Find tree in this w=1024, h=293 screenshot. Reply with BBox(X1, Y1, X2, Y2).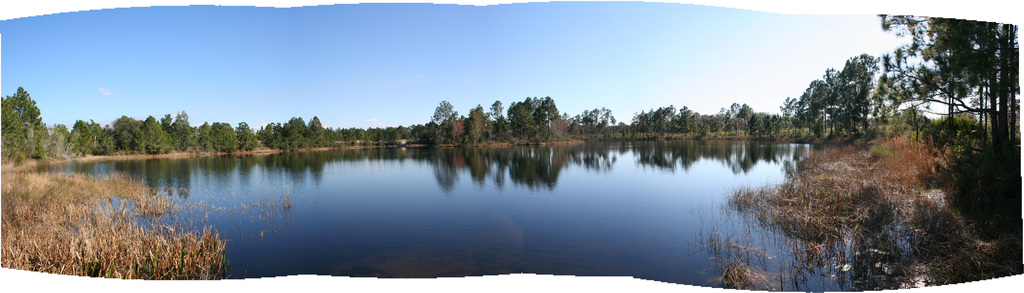
BBox(631, 108, 655, 137).
